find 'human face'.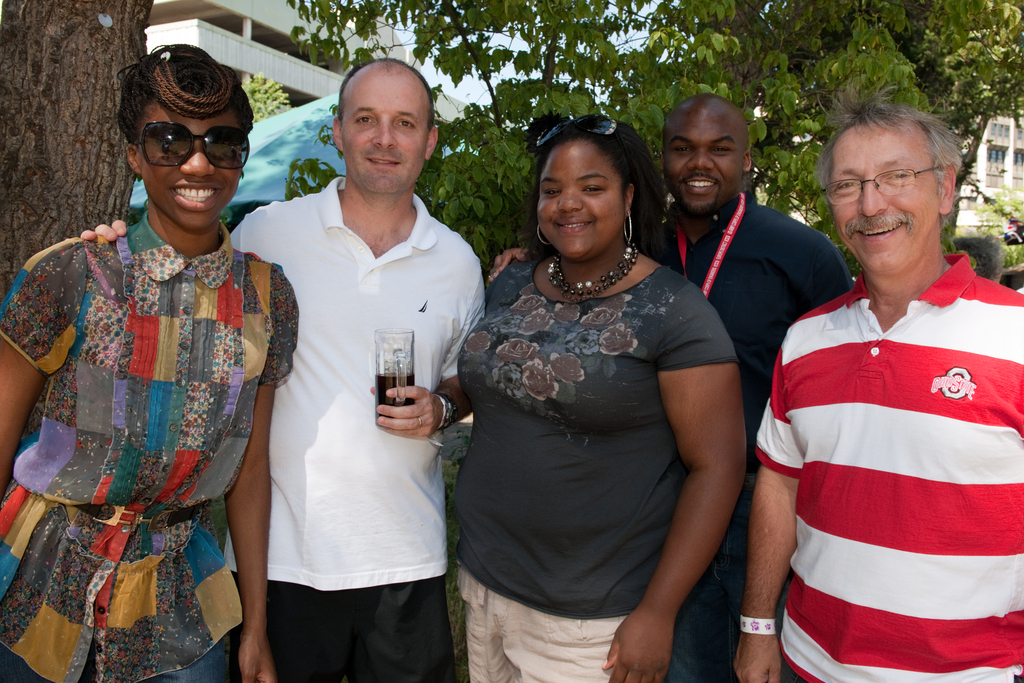
535/137/626/256.
